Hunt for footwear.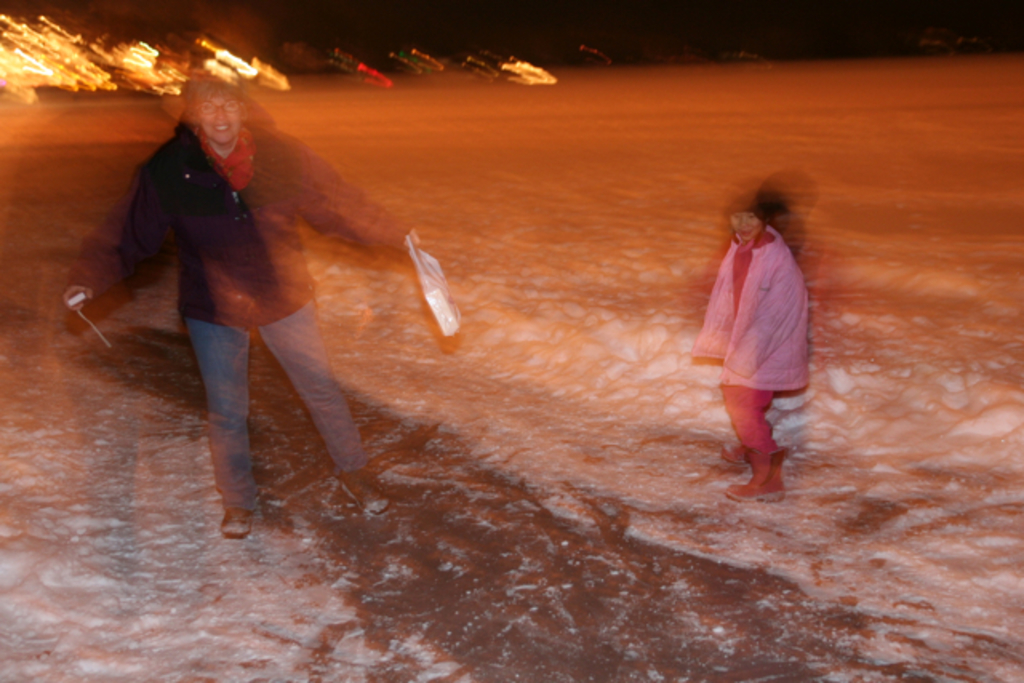
Hunted down at 344, 473, 392, 515.
